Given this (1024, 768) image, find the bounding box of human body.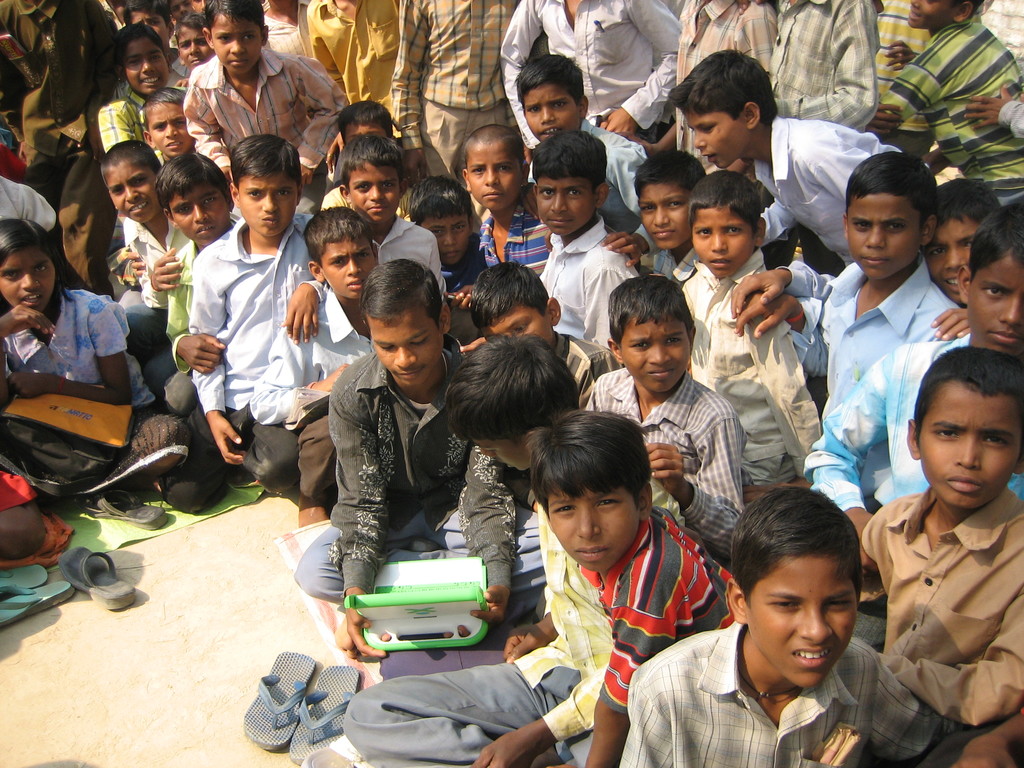
box(735, 171, 1006, 345).
